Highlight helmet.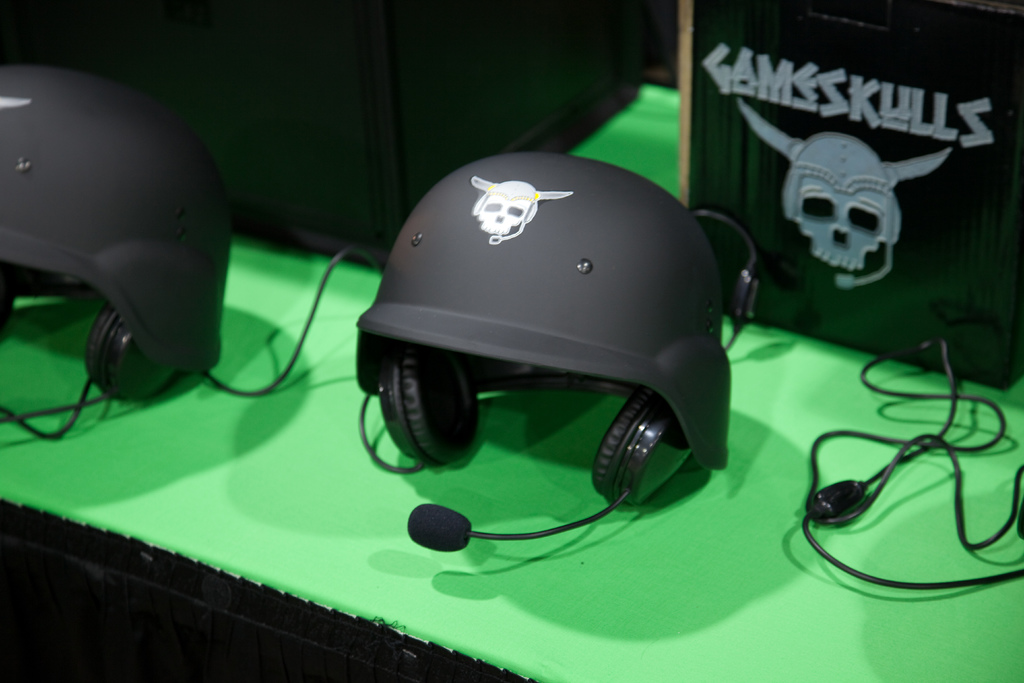
Highlighted region: <region>0, 63, 237, 406</region>.
